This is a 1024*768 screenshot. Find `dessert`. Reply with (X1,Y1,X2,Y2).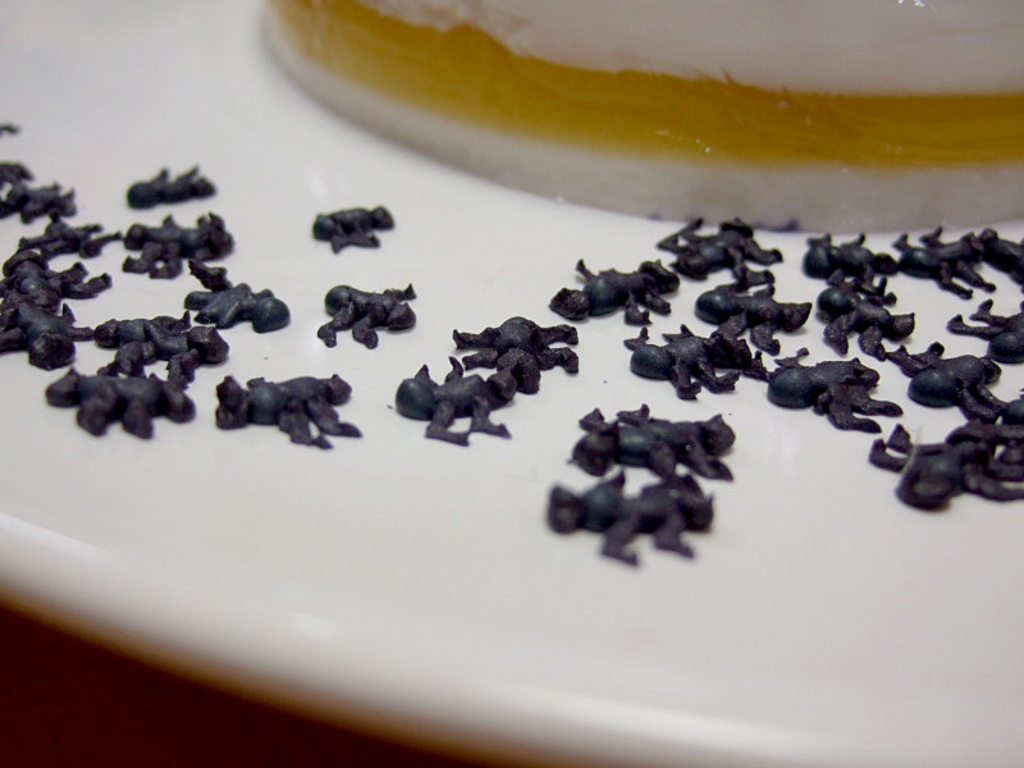
(314,197,387,251).
